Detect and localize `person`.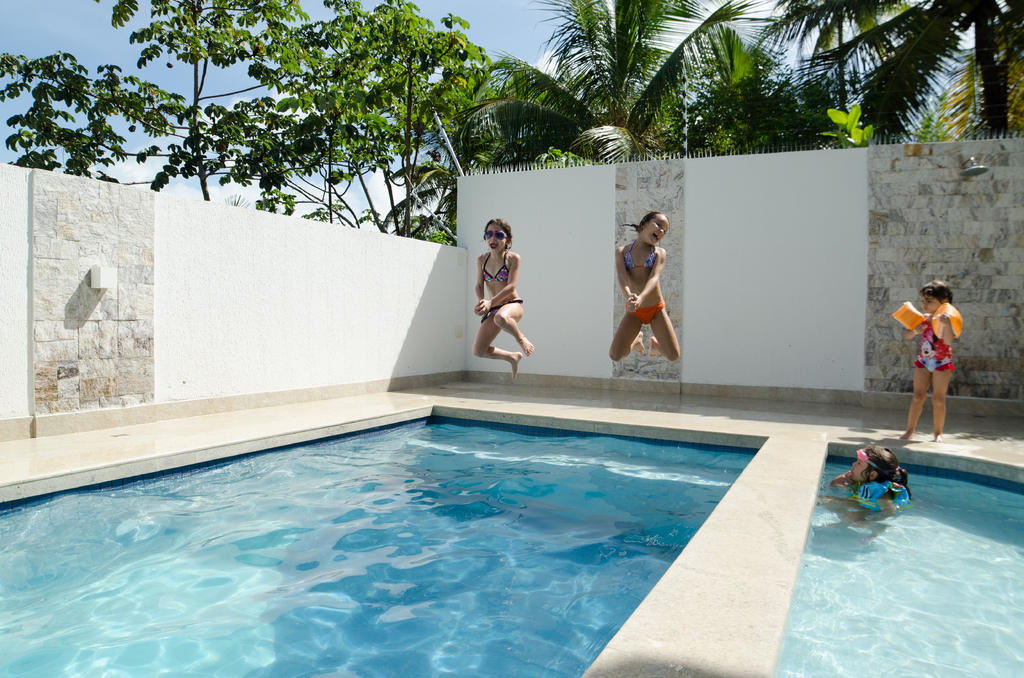
Localized at [left=474, top=217, right=532, bottom=376].
